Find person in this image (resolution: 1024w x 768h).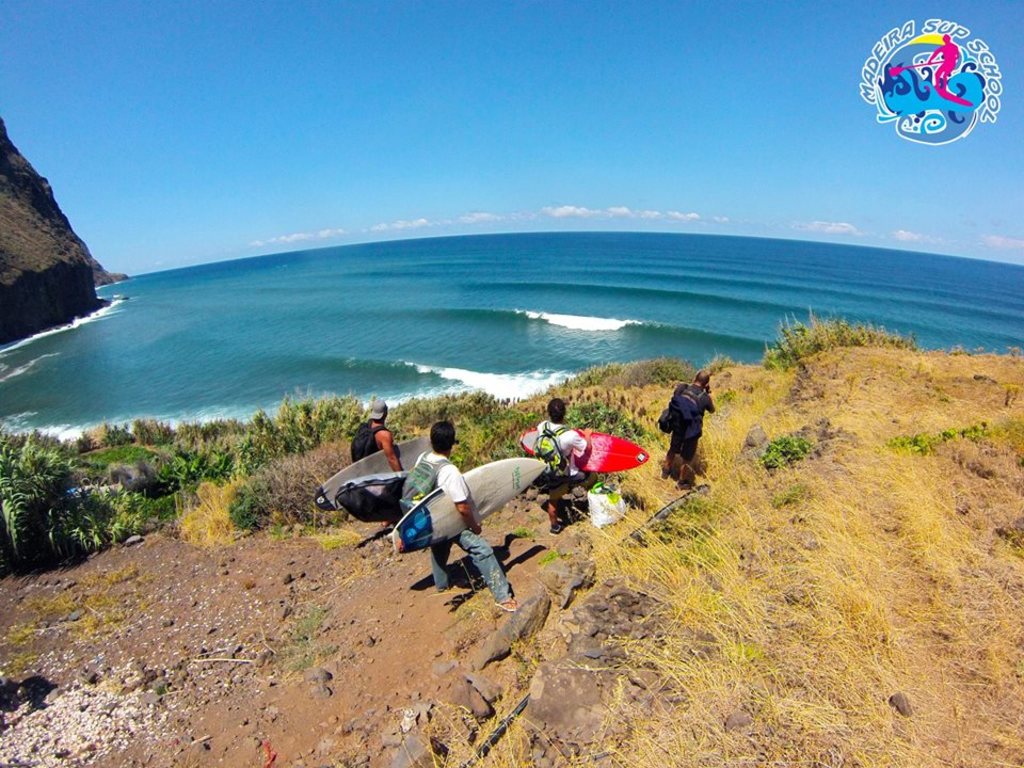
l=660, t=375, r=715, b=495.
